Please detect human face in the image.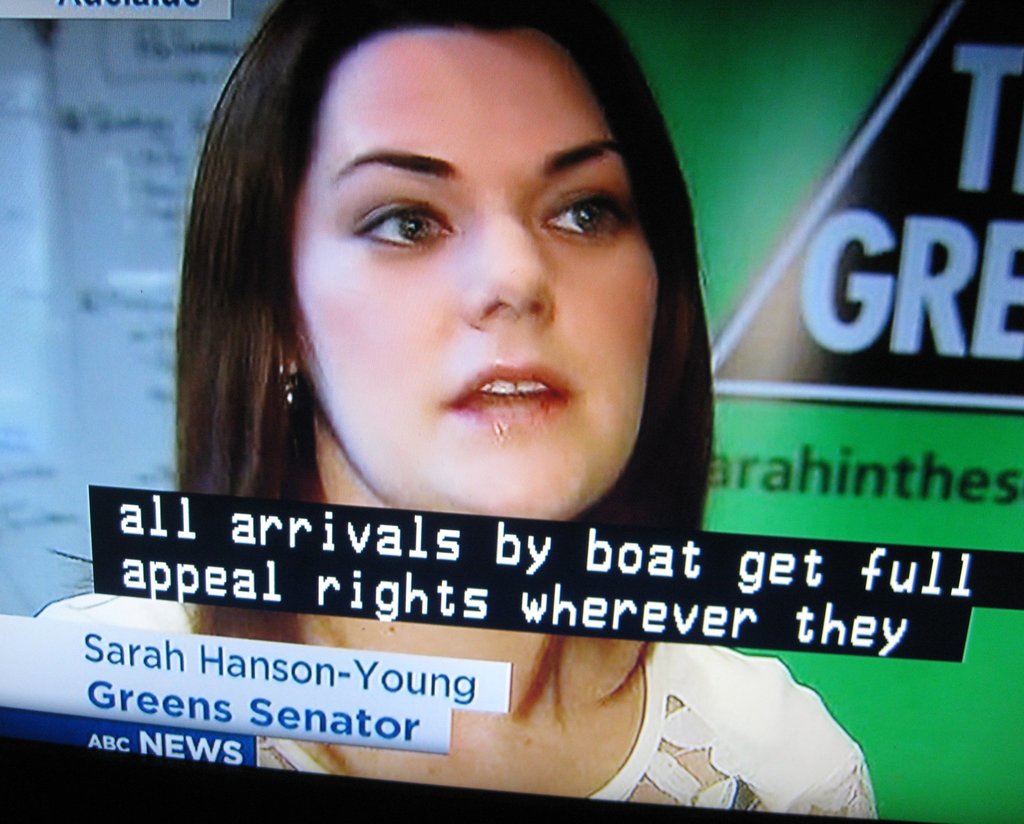
288:26:657:522.
